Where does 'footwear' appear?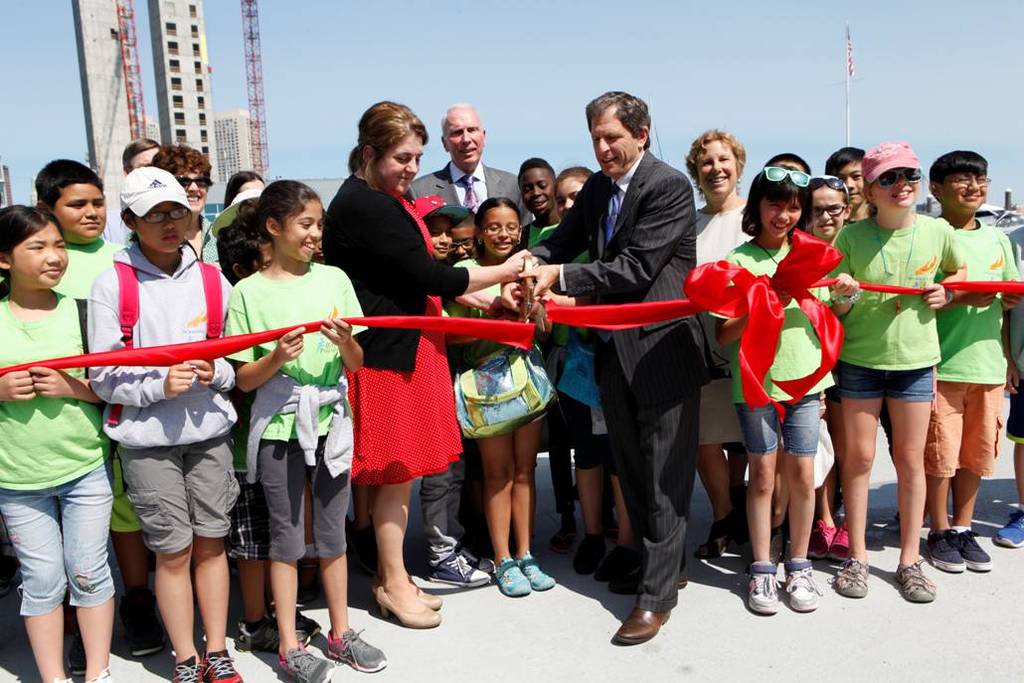
Appears at Rect(238, 619, 307, 655).
